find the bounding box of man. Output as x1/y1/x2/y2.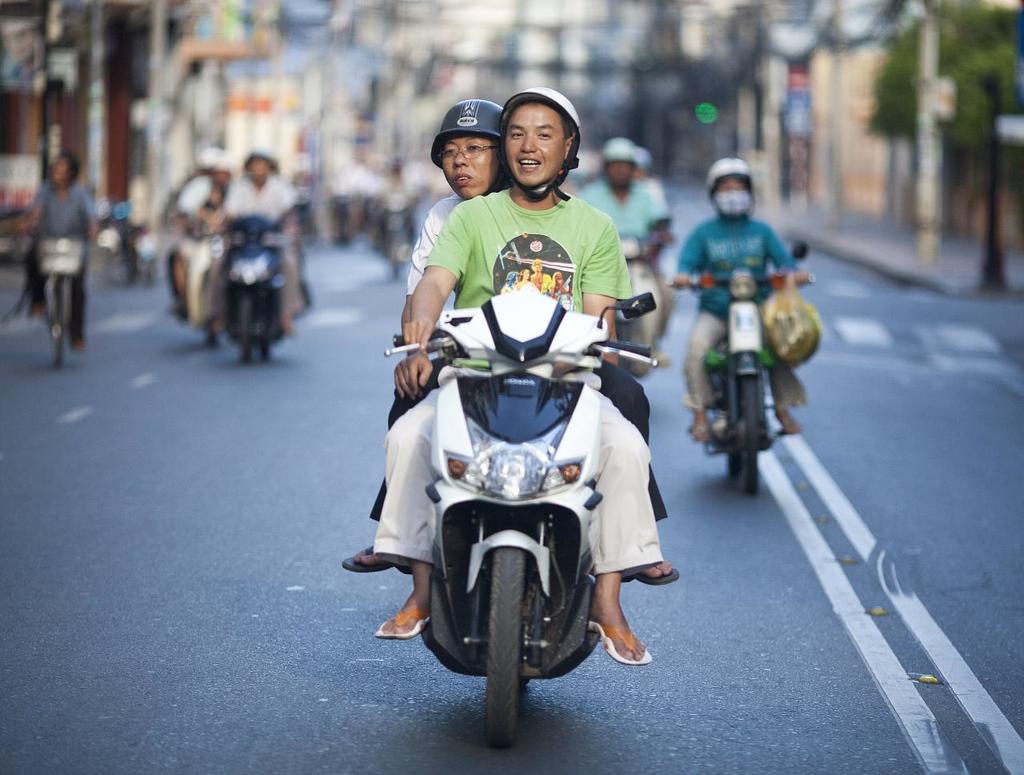
358/95/649/693.
